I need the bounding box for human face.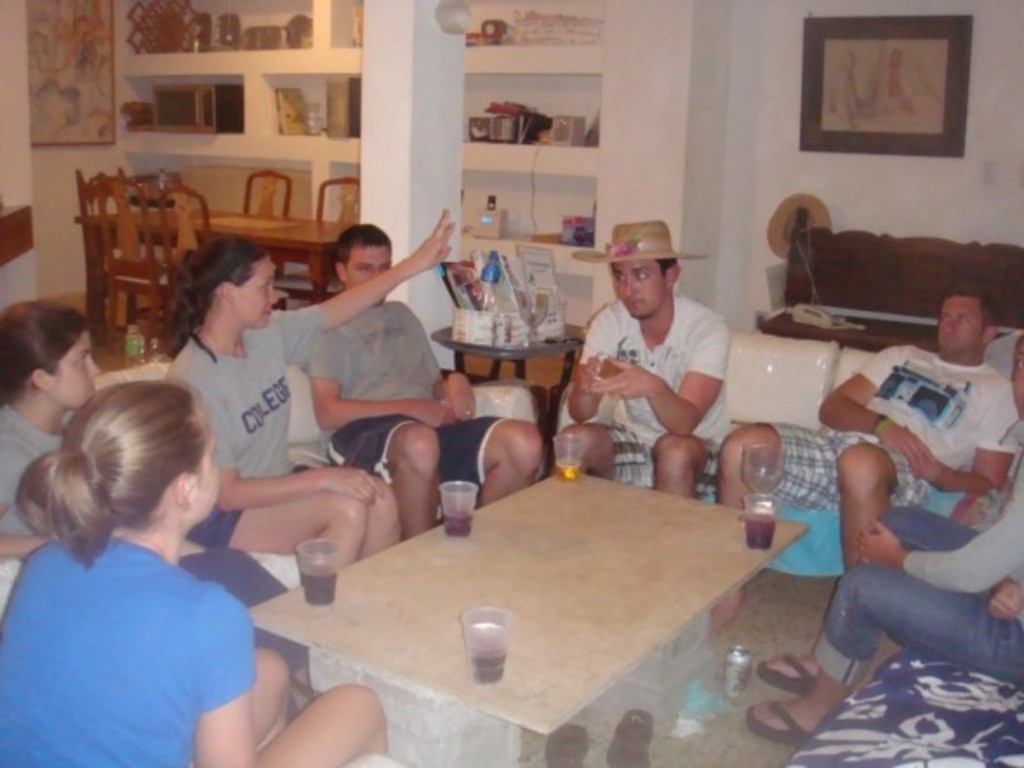
Here it is: 607:259:664:316.
